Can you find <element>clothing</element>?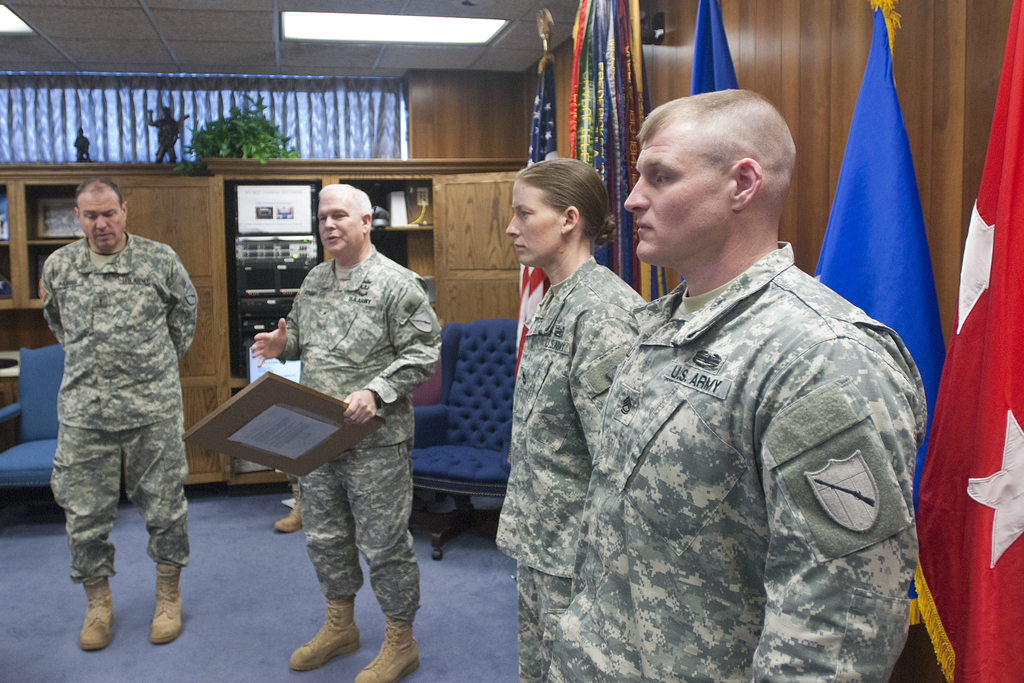
Yes, bounding box: region(549, 240, 931, 682).
